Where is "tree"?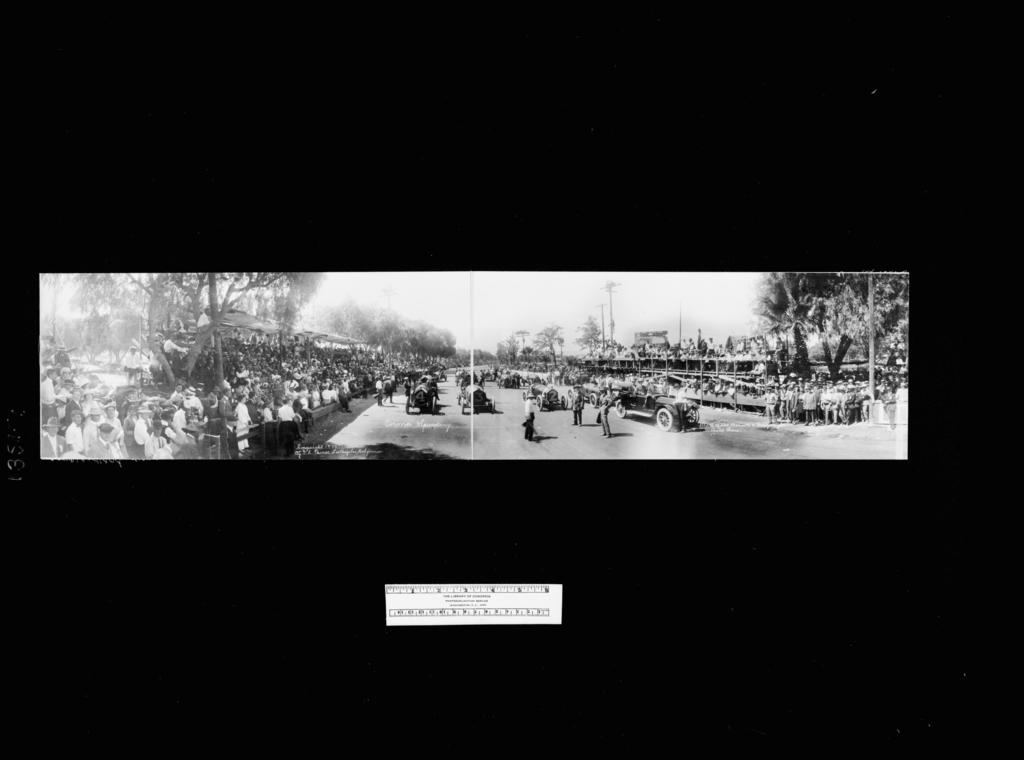
575/312/641/362.
